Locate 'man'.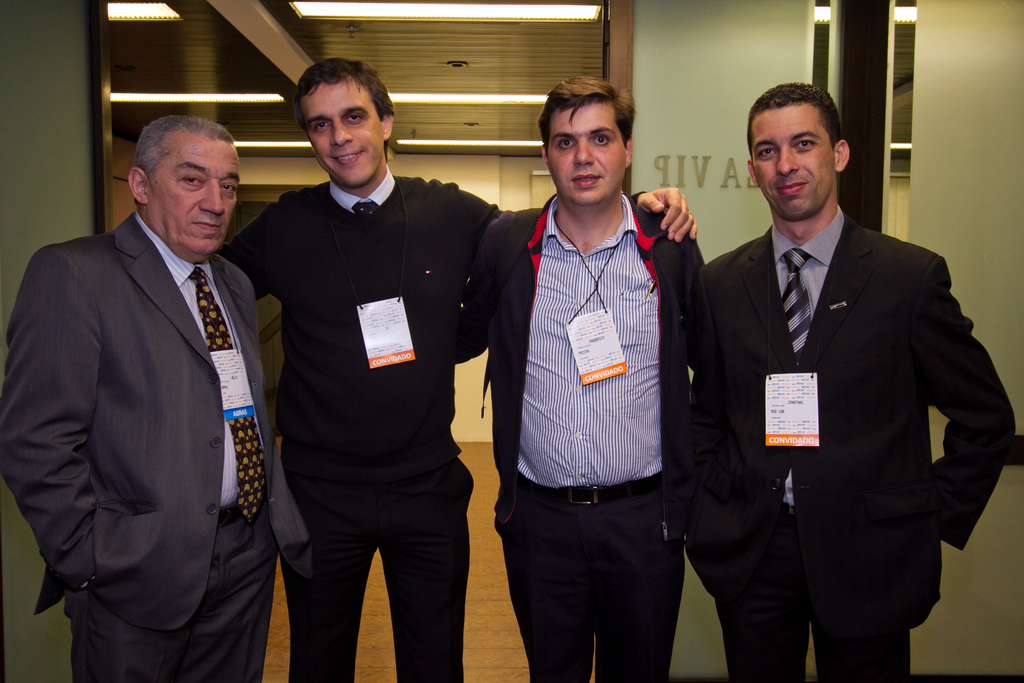
Bounding box: bbox=(454, 79, 699, 682).
